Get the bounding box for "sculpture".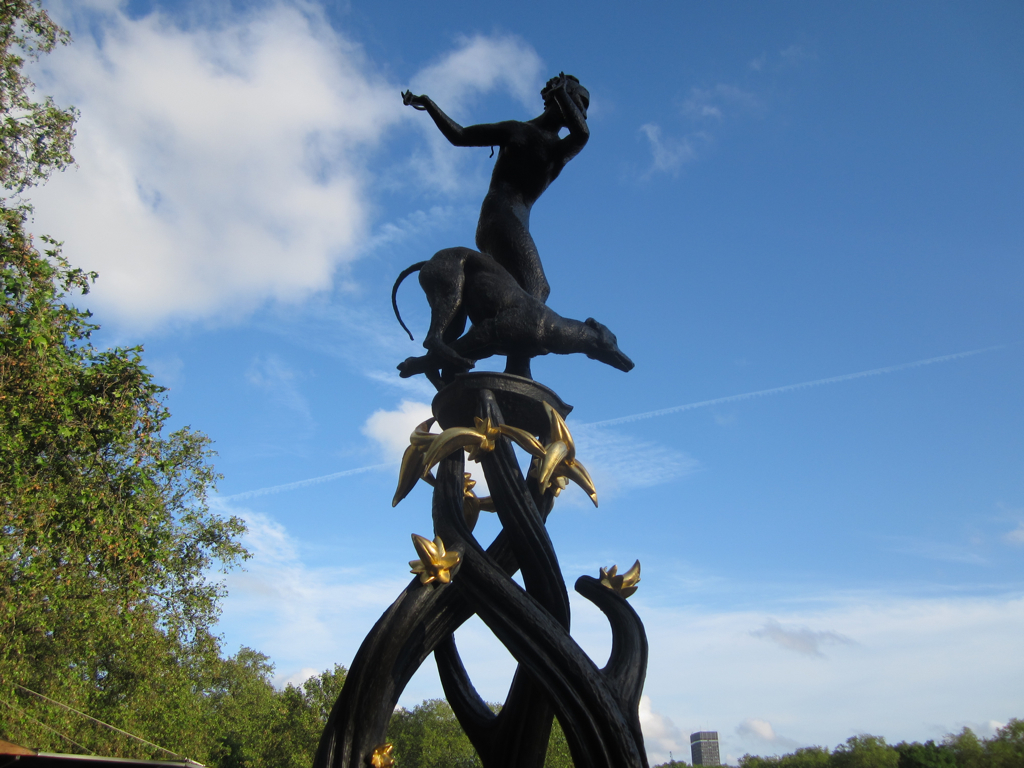
[309, 58, 686, 767].
